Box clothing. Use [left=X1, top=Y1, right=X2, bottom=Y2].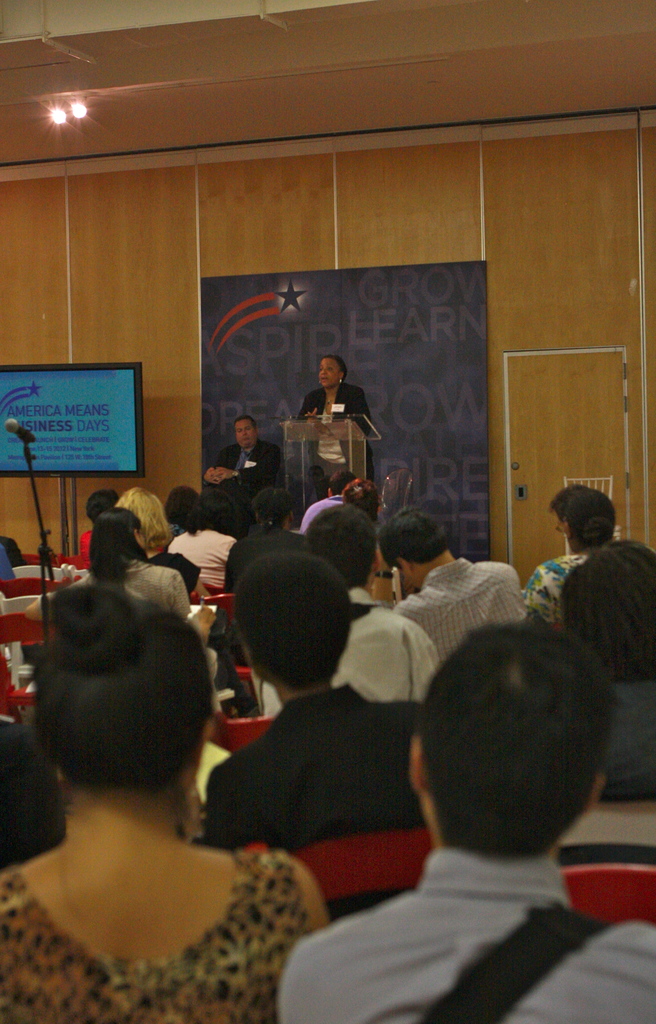
[left=0, top=535, right=32, bottom=568].
